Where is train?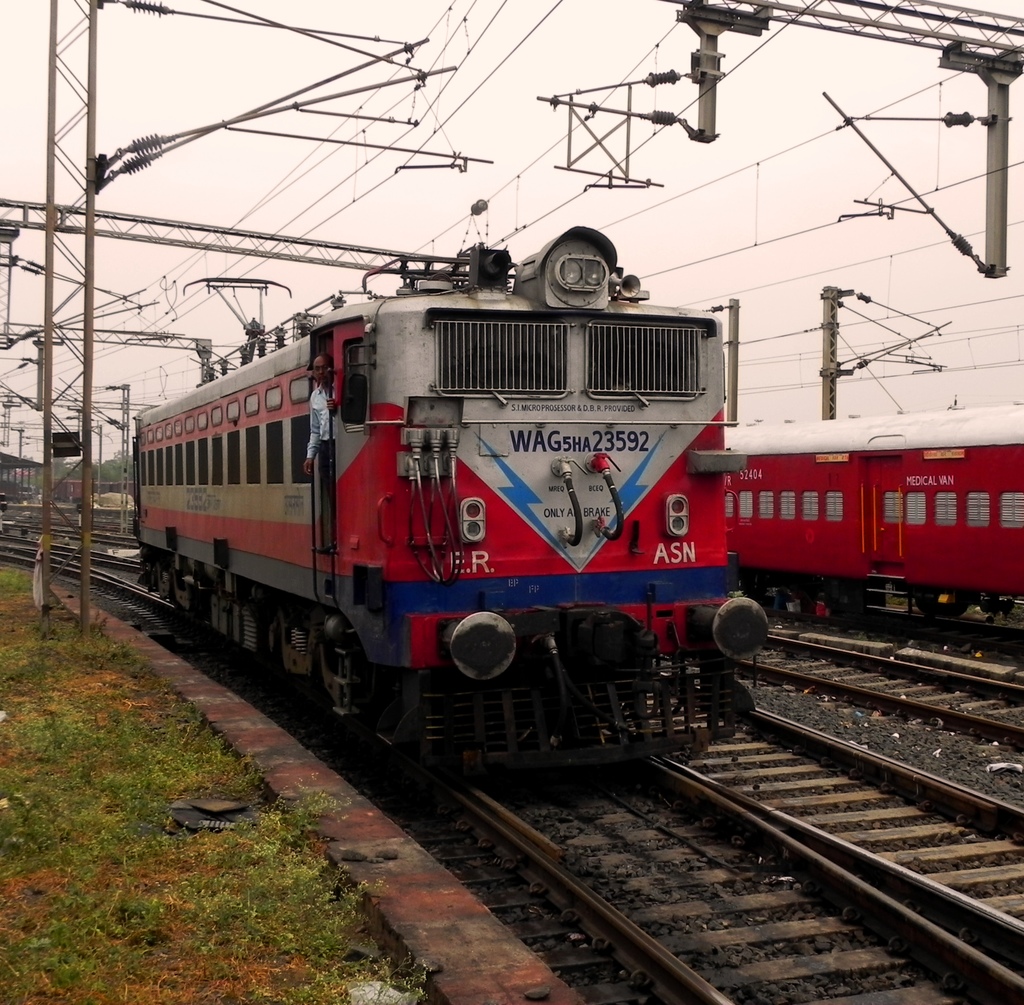
bbox=[134, 210, 776, 759].
